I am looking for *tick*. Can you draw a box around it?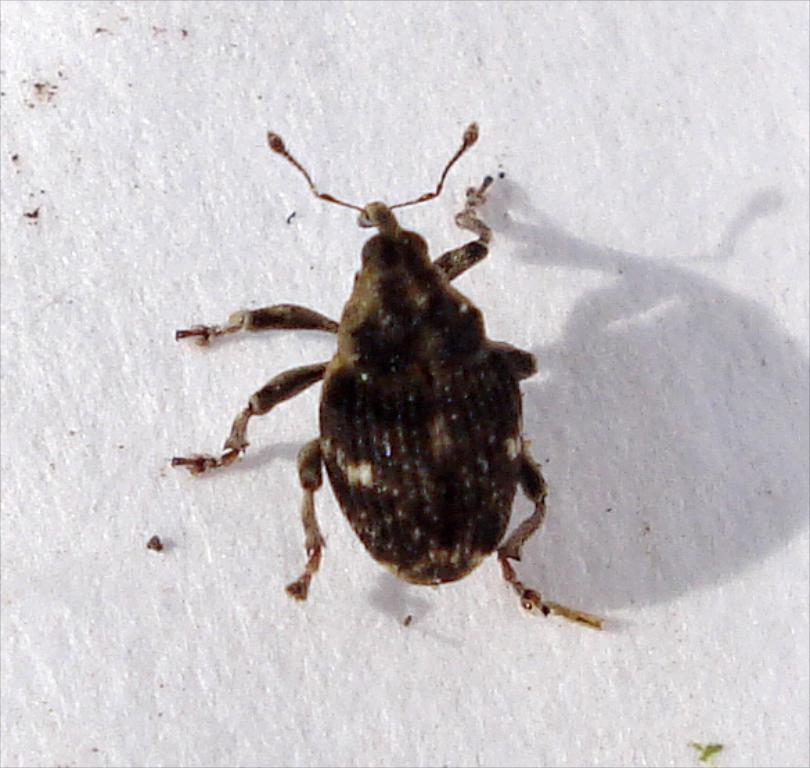
Sure, the bounding box is [x1=169, y1=119, x2=606, y2=631].
